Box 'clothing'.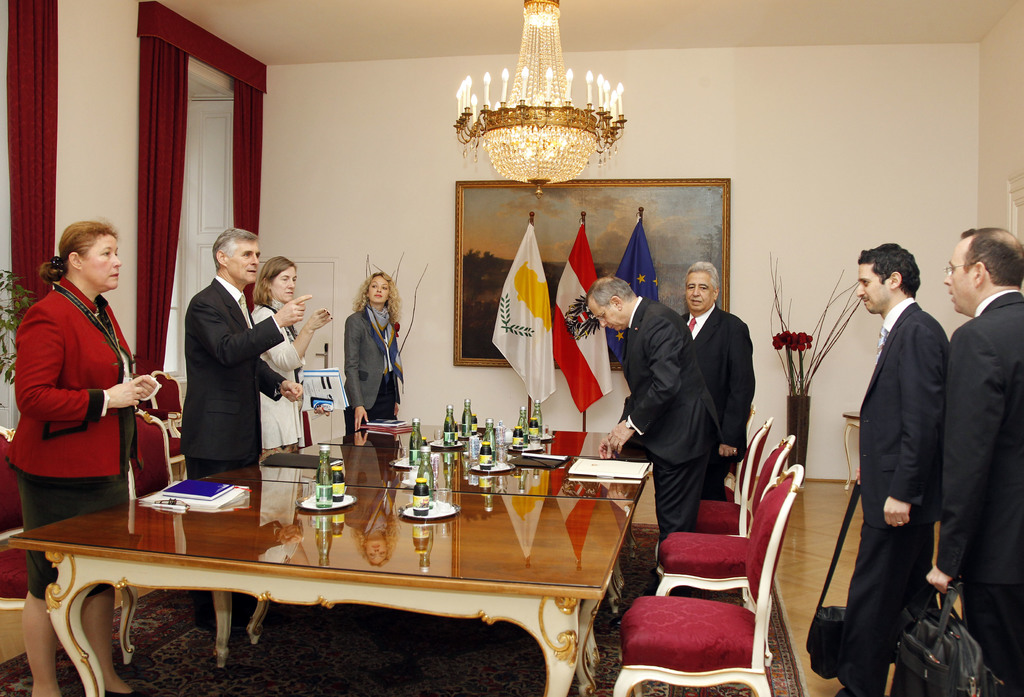
rect(250, 301, 314, 453).
